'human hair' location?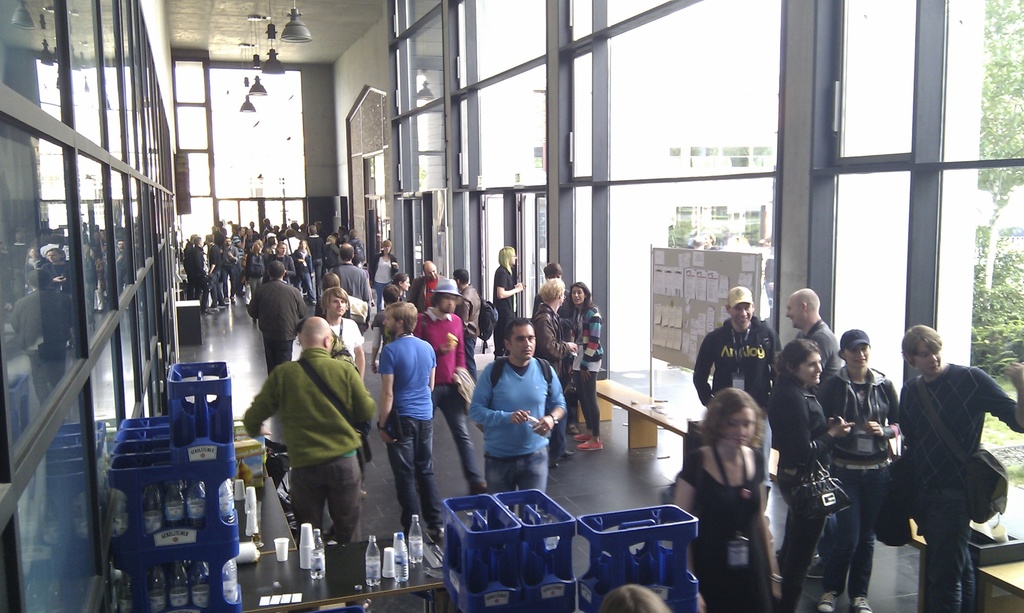
{"x1": 501, "y1": 315, "x2": 529, "y2": 351}
